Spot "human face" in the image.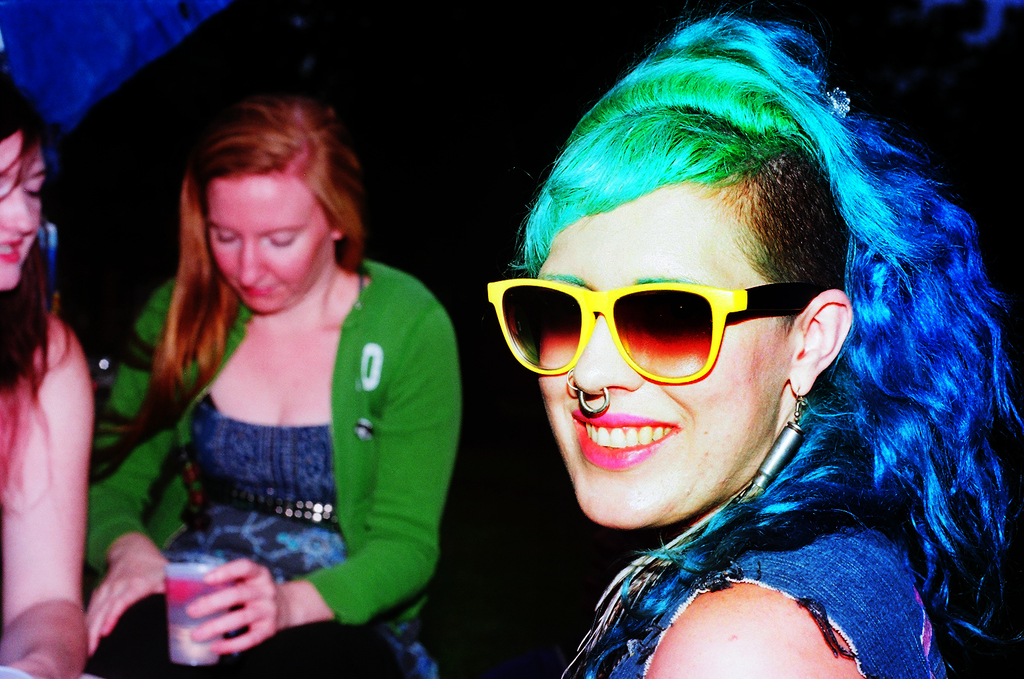
"human face" found at bbox=(0, 131, 47, 291).
